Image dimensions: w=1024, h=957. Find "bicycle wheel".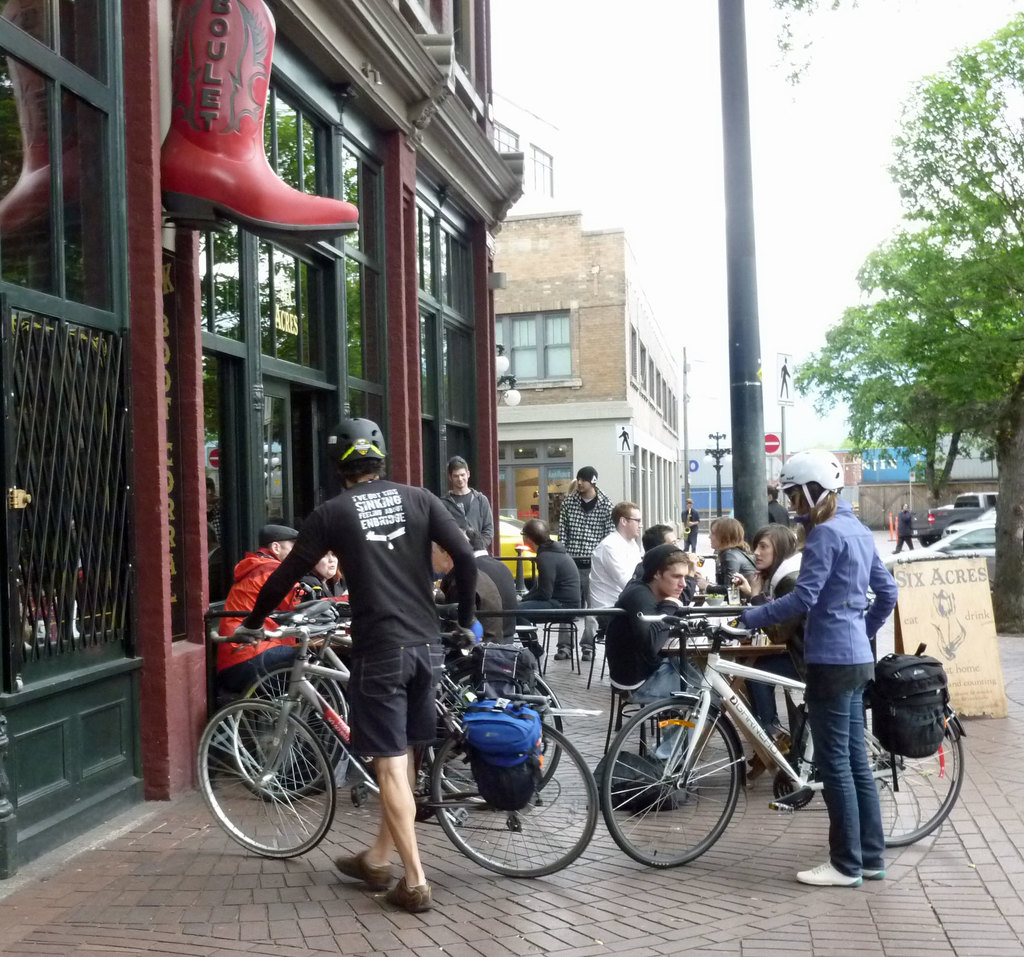
detection(227, 655, 348, 802).
